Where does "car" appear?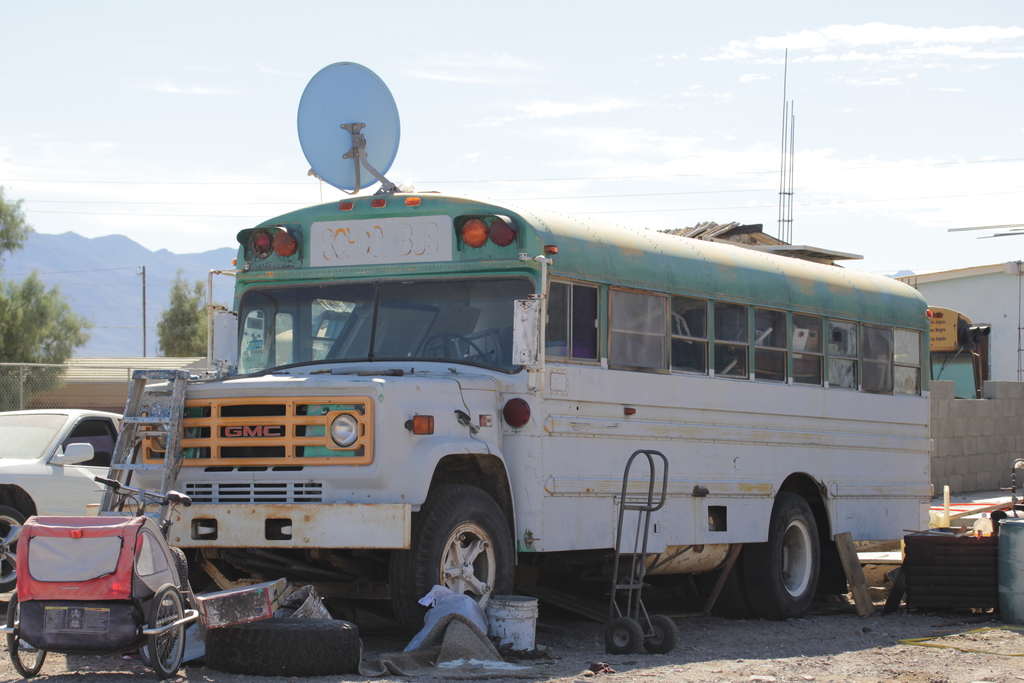
Appears at 0/409/125/596.
